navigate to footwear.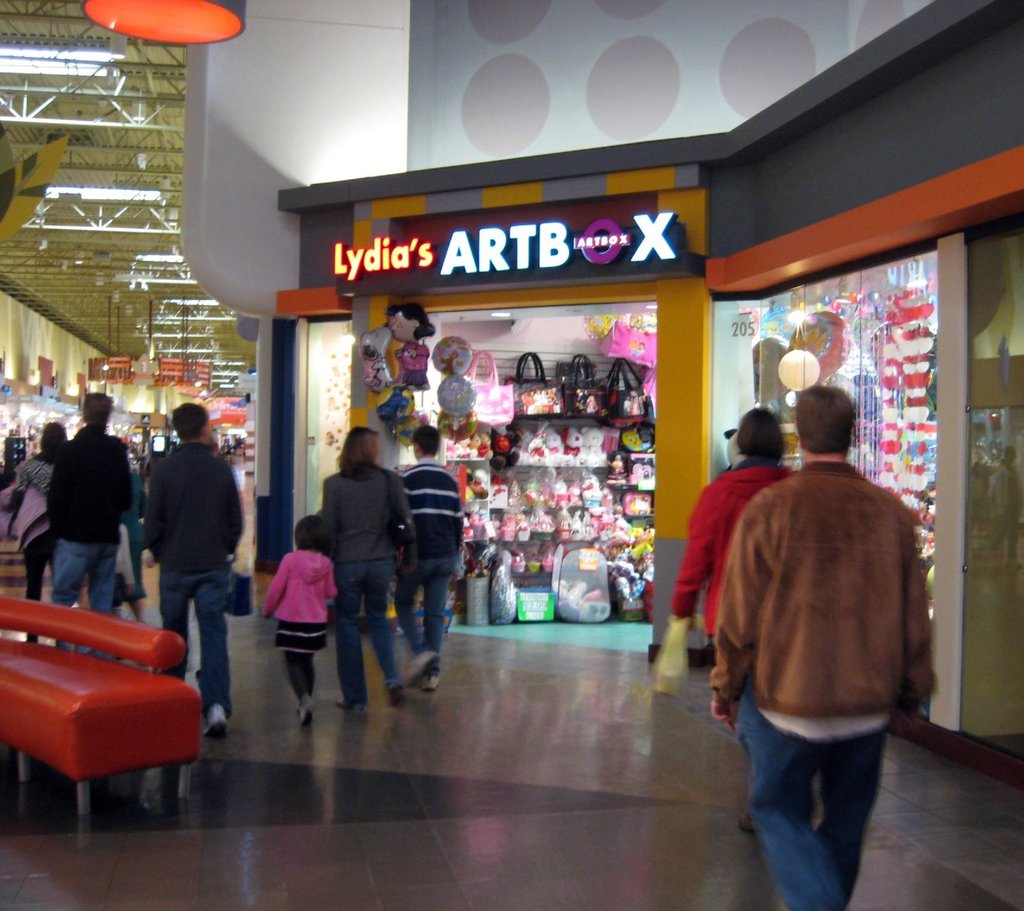
Navigation target: box(205, 697, 230, 731).
